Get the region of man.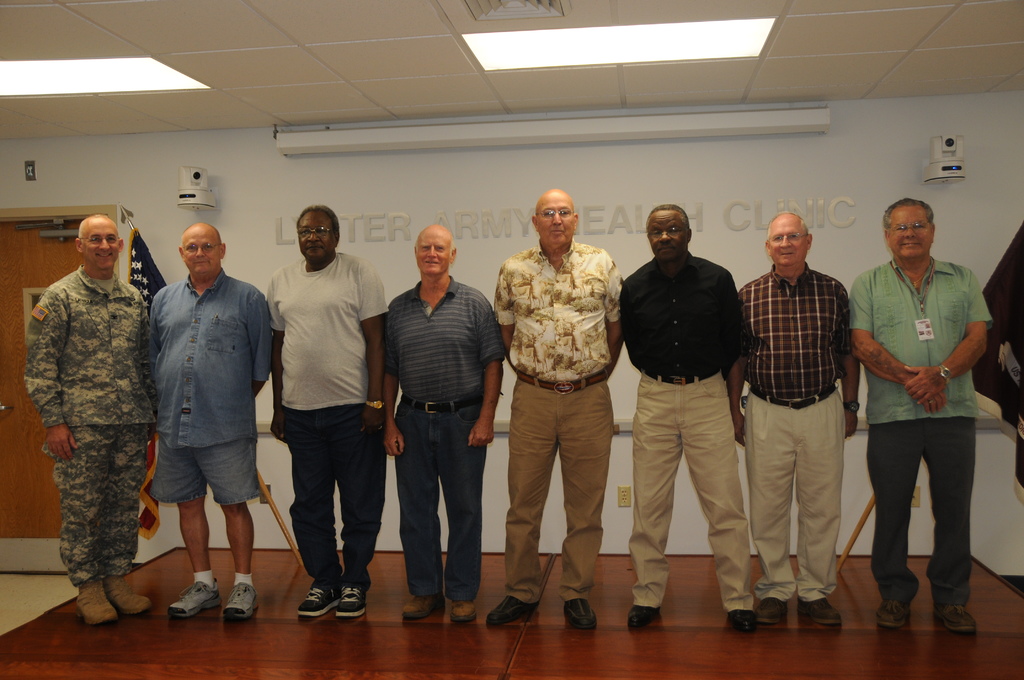
<box>250,190,387,625</box>.
